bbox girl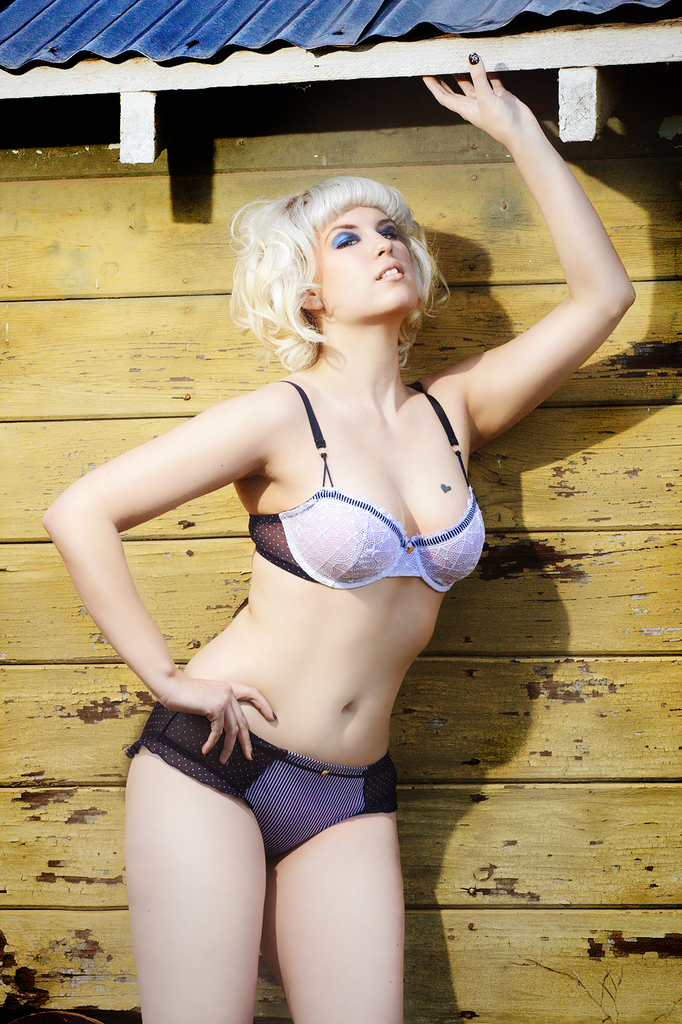
42:113:567:1004
